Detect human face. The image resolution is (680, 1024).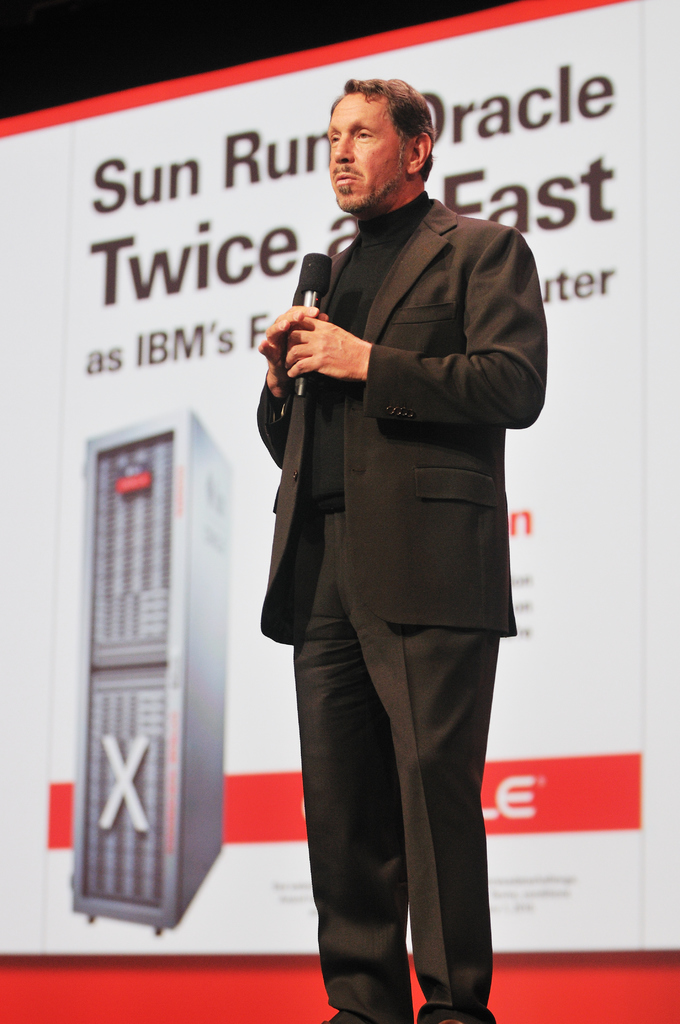
bbox(333, 90, 410, 206).
